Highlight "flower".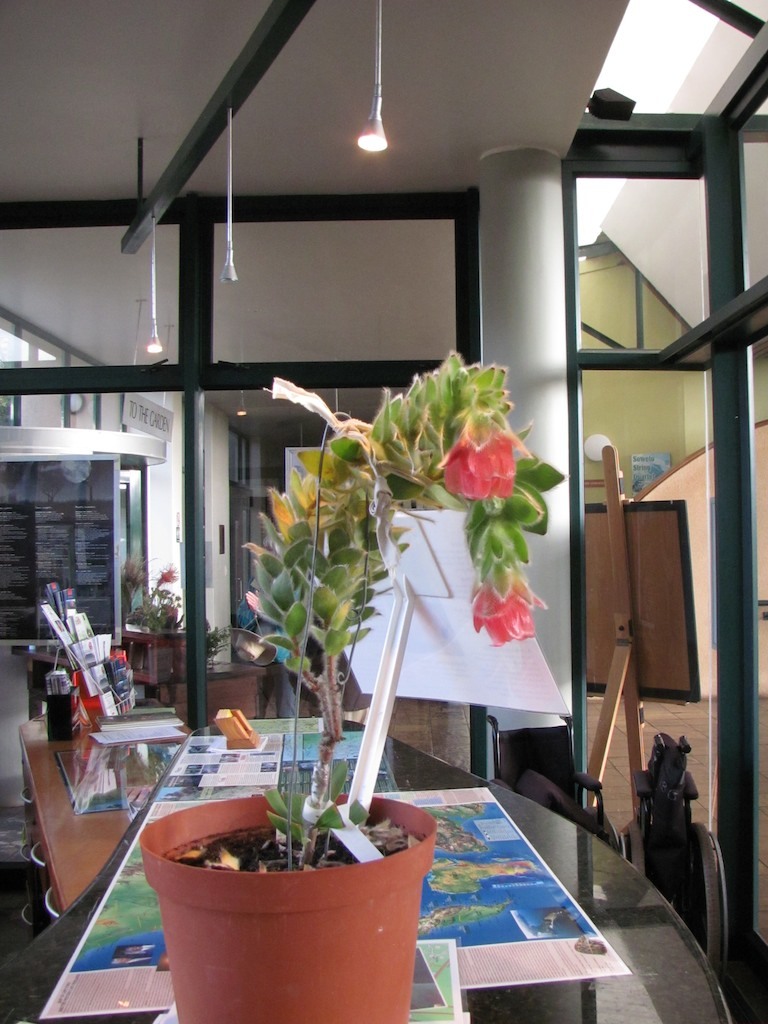
Highlighted region: (473, 572, 552, 647).
